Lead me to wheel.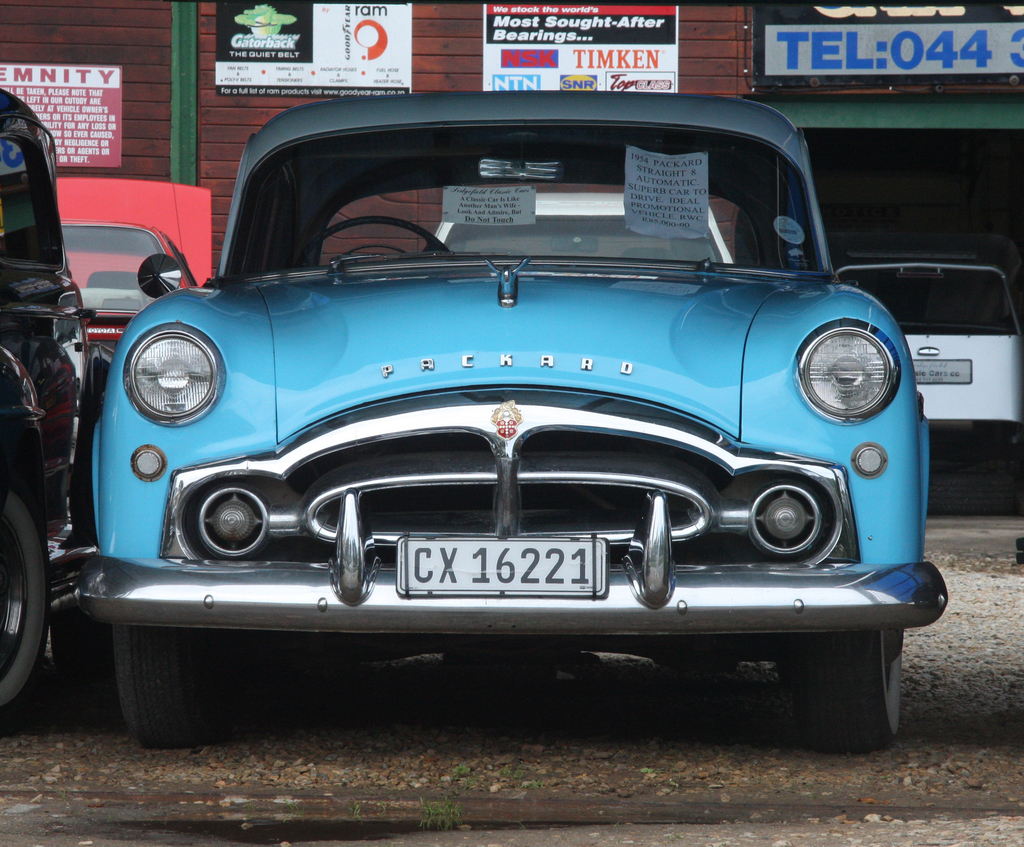
Lead to <region>0, 487, 45, 706</region>.
